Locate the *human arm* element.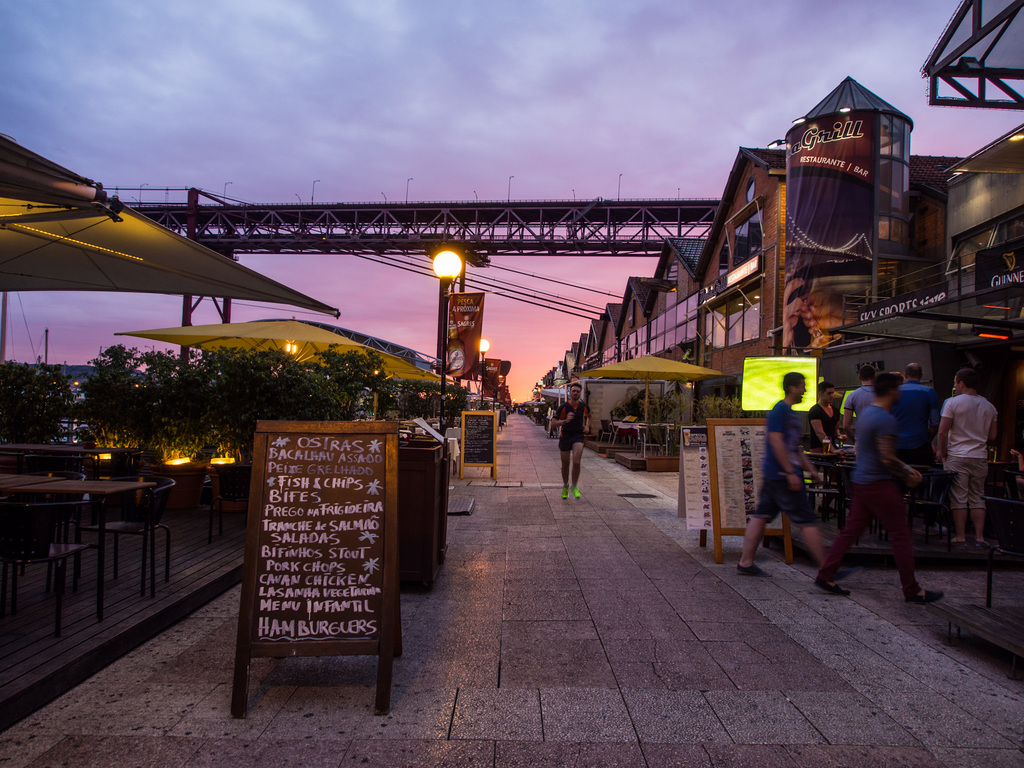
Element bbox: 984, 405, 1001, 452.
